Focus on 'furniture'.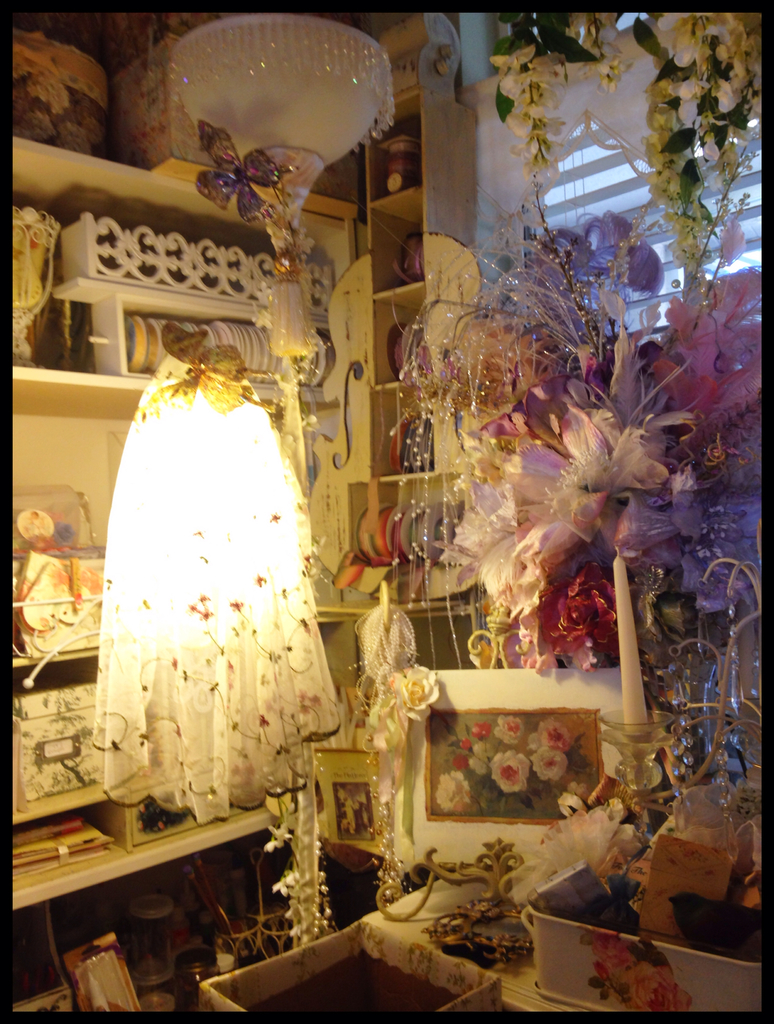
Focused at [363, 874, 583, 1012].
